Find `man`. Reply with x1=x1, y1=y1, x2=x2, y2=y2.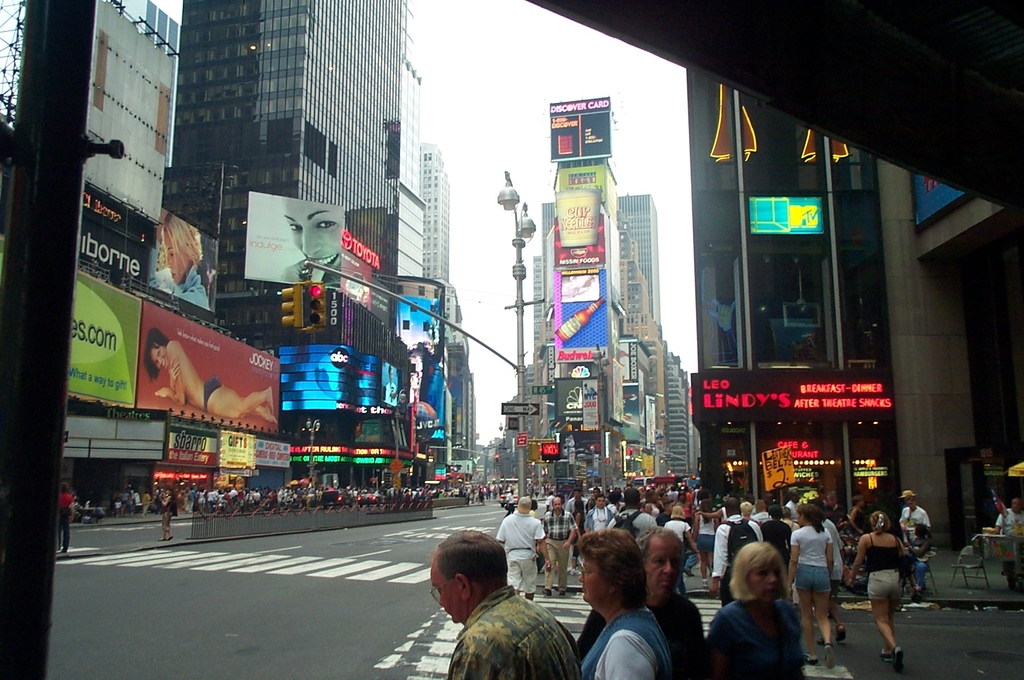
x1=497, y1=497, x2=550, y2=600.
